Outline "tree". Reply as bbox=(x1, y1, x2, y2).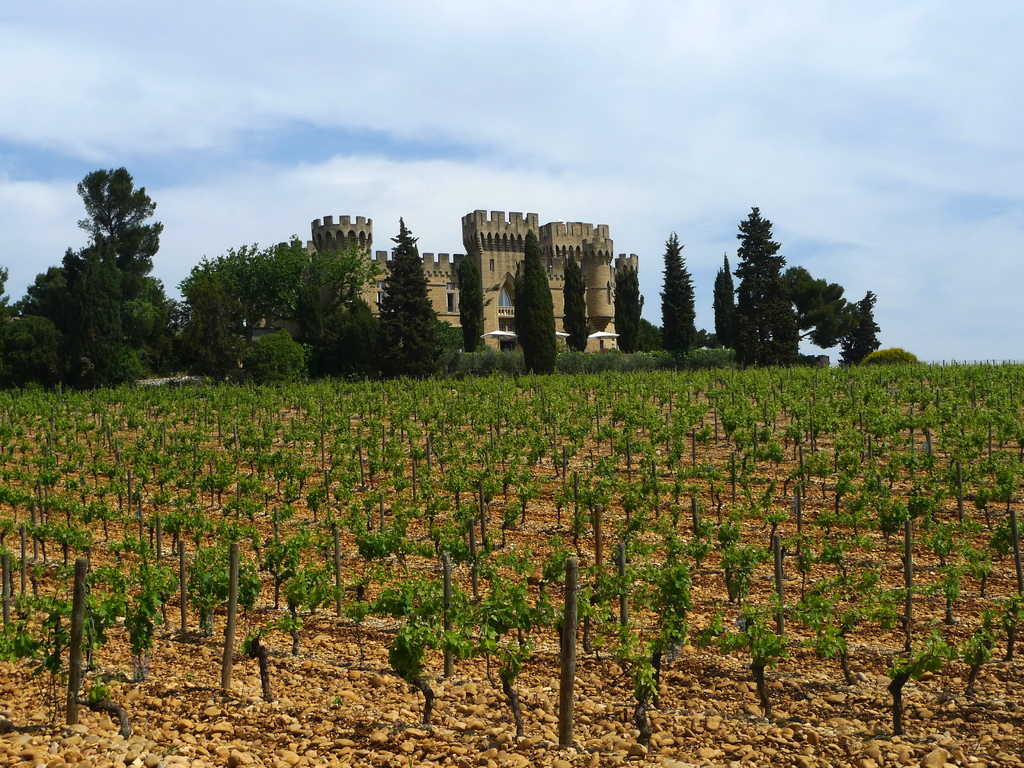
bbox=(600, 257, 643, 360).
